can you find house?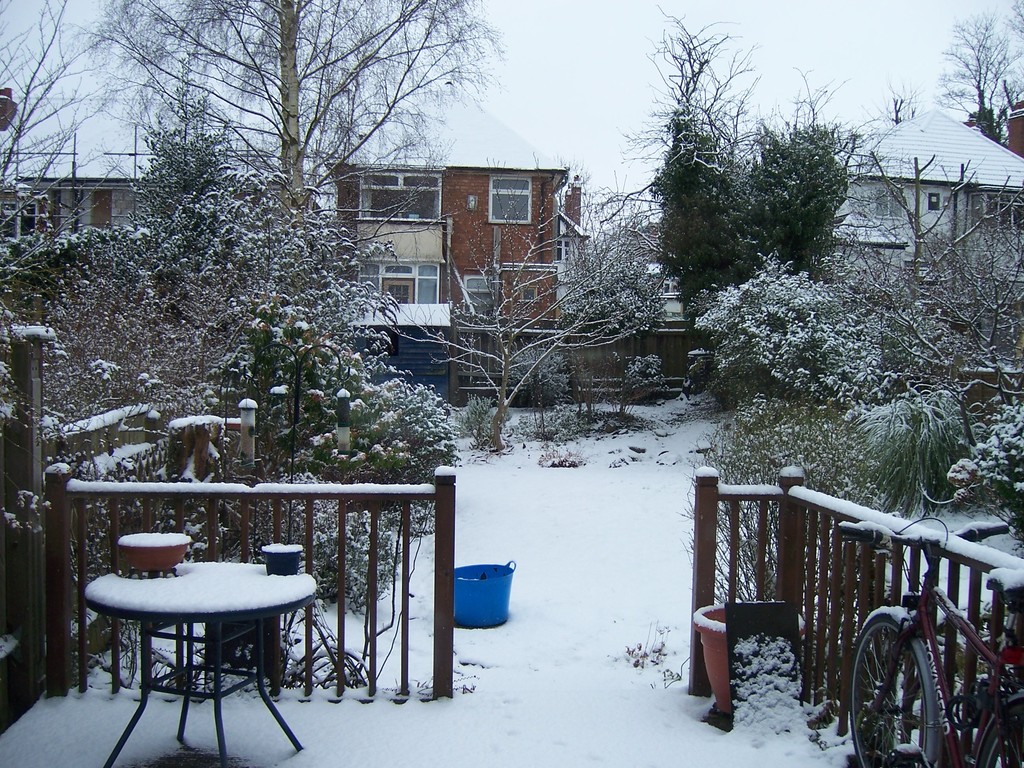
Yes, bounding box: 831,116,1023,302.
